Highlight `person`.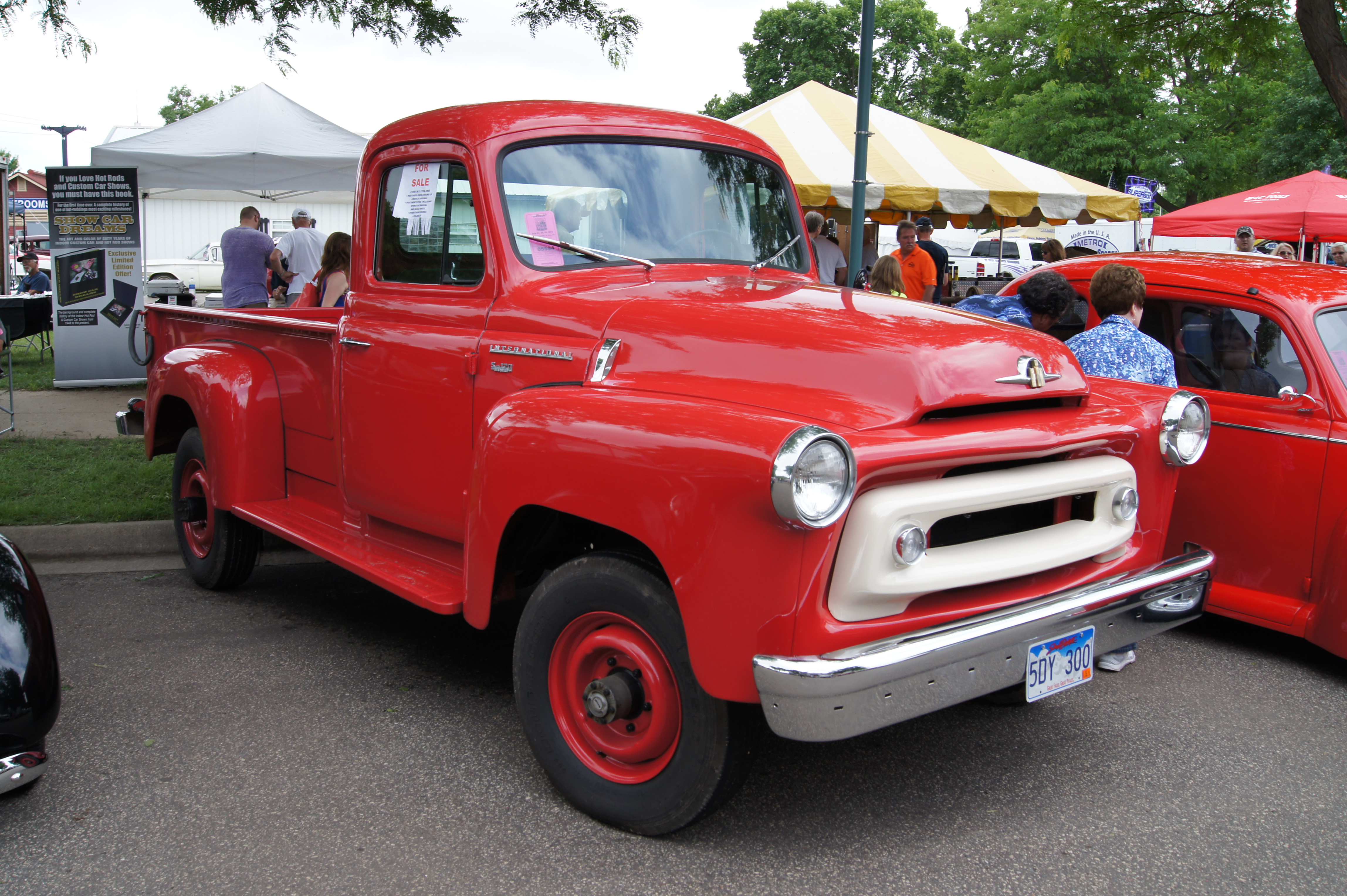
Highlighted region: <bbox>94, 68, 103, 89</bbox>.
